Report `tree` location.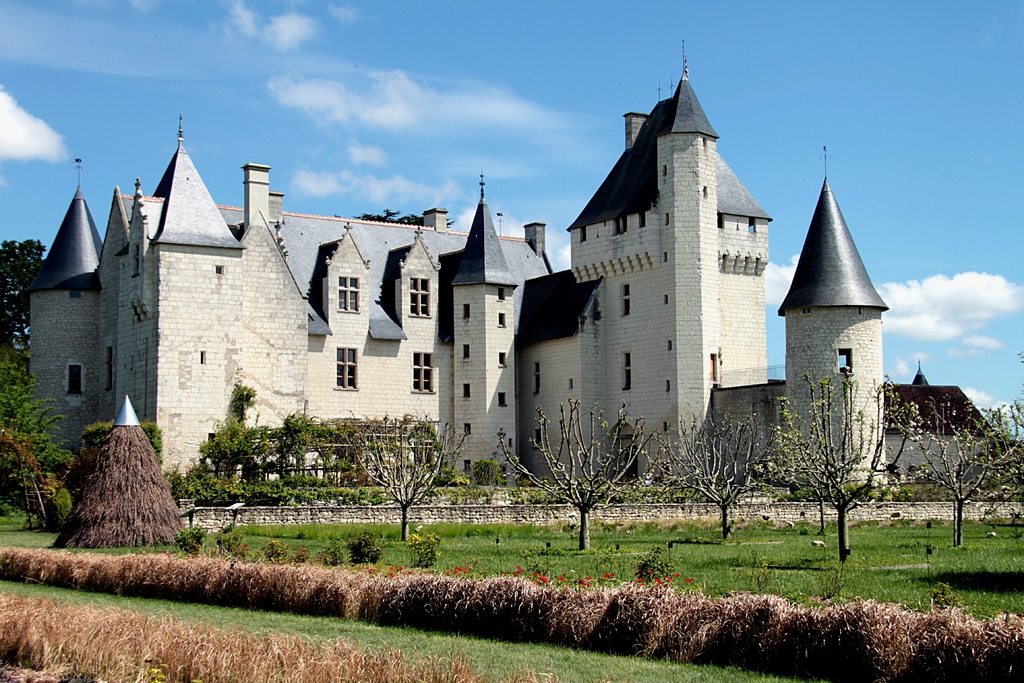
Report: bbox=[8, 236, 163, 530].
